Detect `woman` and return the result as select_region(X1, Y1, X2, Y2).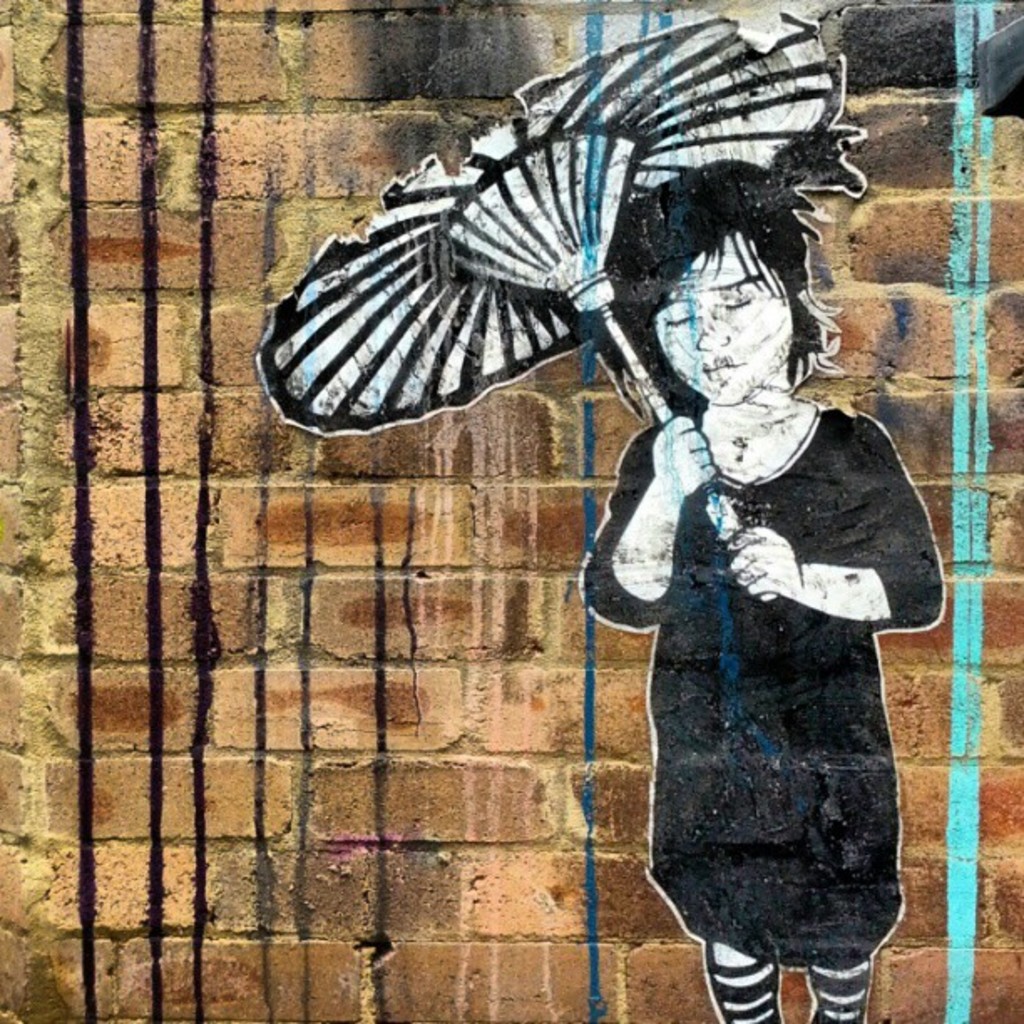
select_region(576, 124, 952, 1022).
